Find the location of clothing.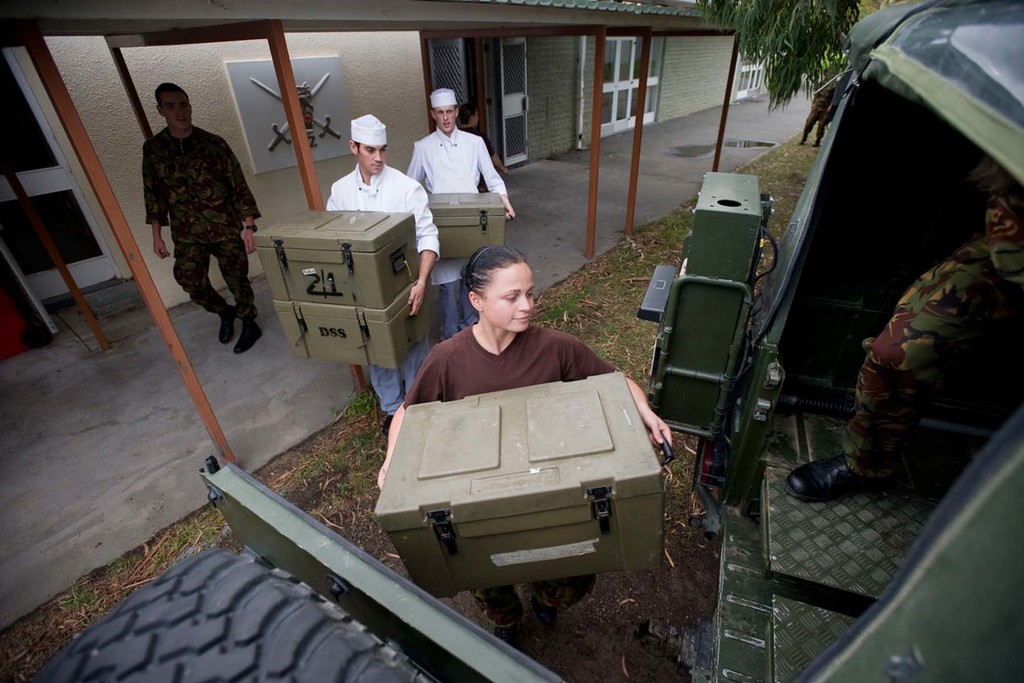
Location: locate(391, 310, 626, 411).
